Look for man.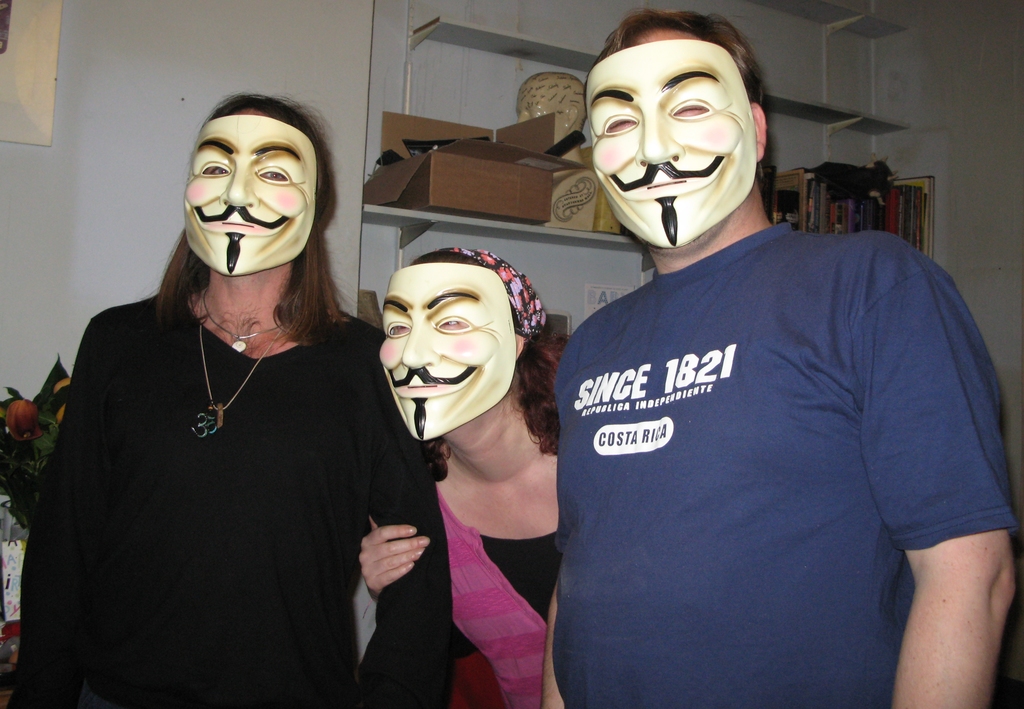
Found: crop(4, 94, 452, 708).
